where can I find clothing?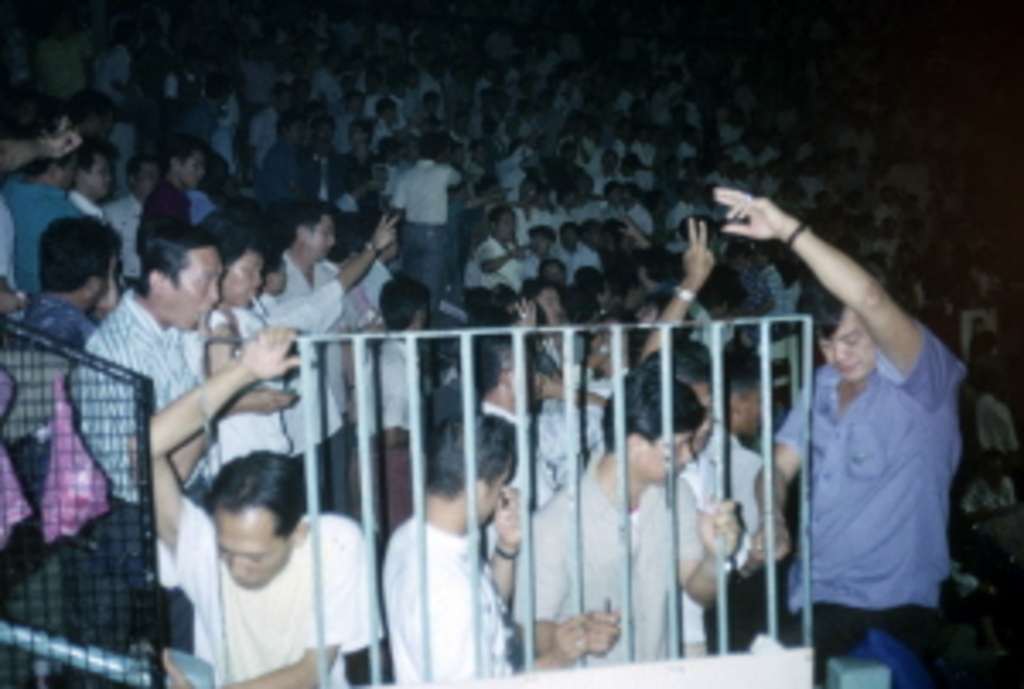
You can find it at x1=696 y1=426 x2=754 y2=634.
